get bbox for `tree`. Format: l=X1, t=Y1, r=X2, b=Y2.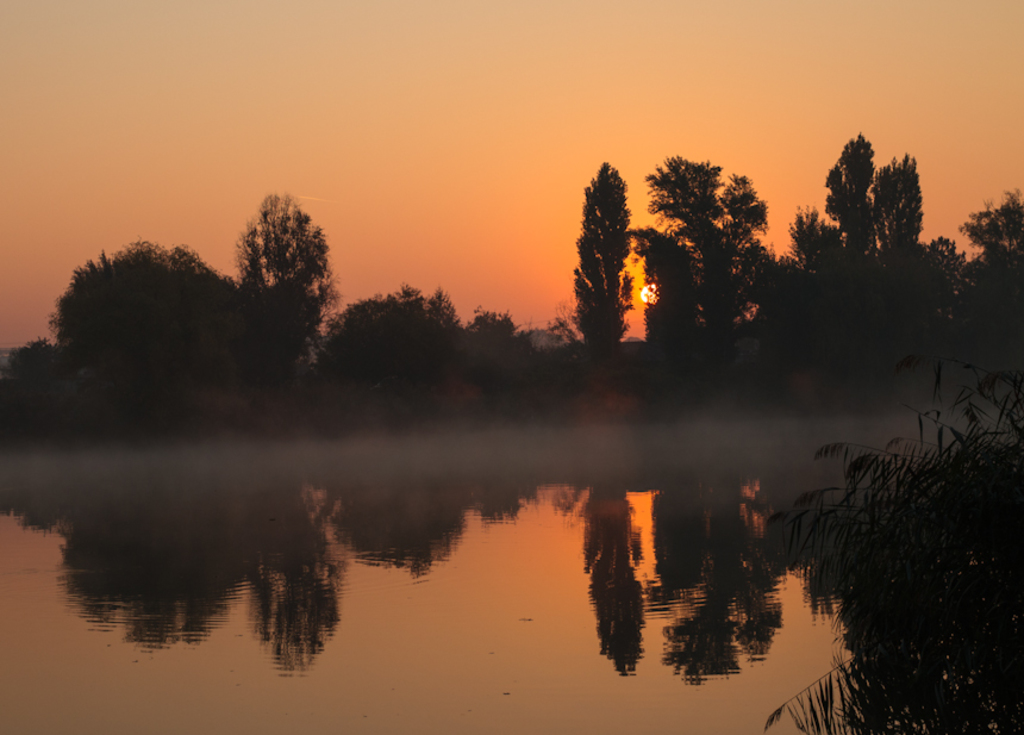
l=901, t=232, r=960, b=369.
